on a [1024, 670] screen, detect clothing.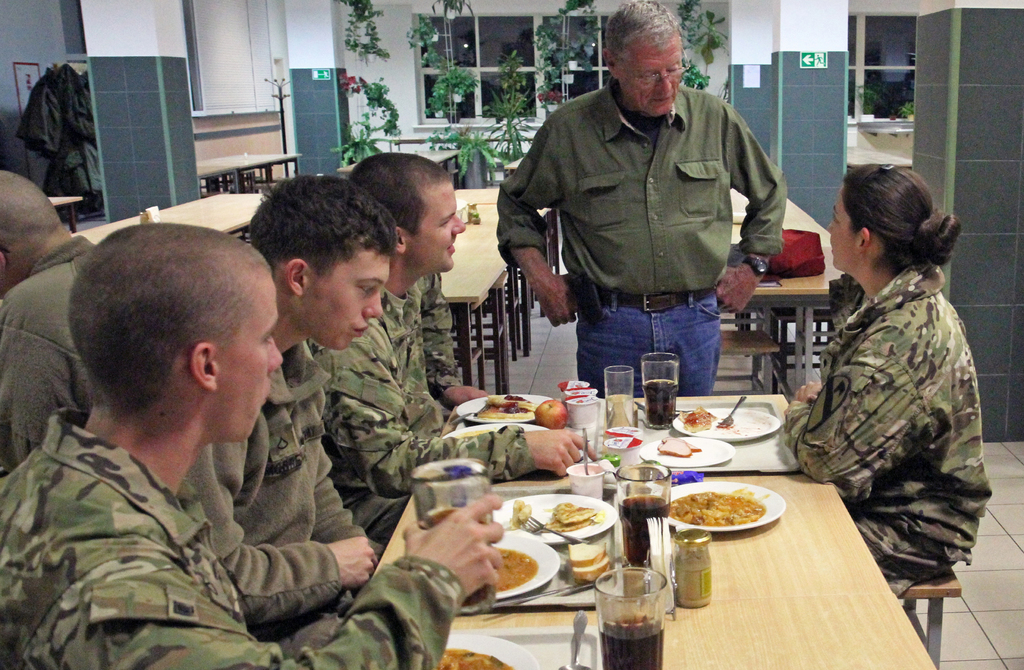
<bbox>787, 194, 997, 614</bbox>.
